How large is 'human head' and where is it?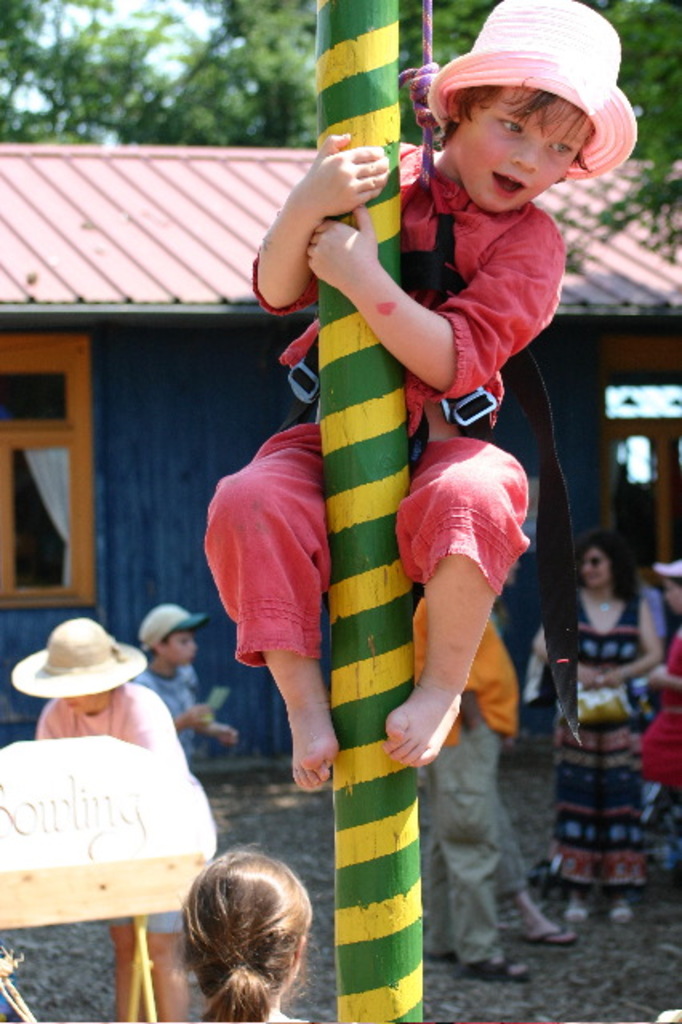
Bounding box: <box>658,558,680,613</box>.
